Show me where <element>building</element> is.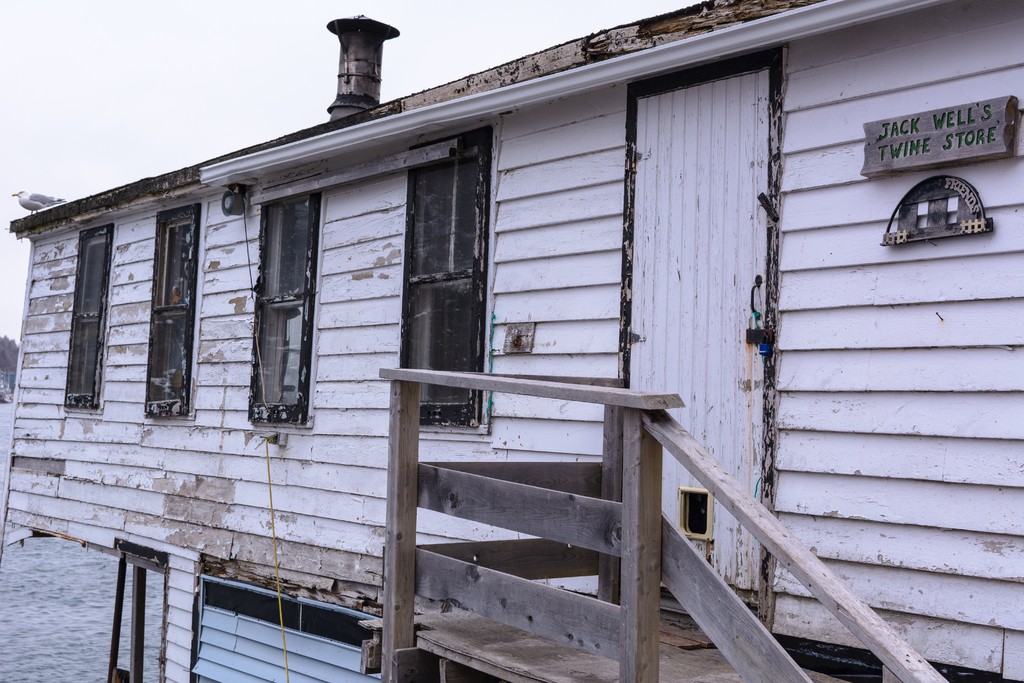
<element>building</element> is at <bbox>0, 0, 1023, 682</bbox>.
